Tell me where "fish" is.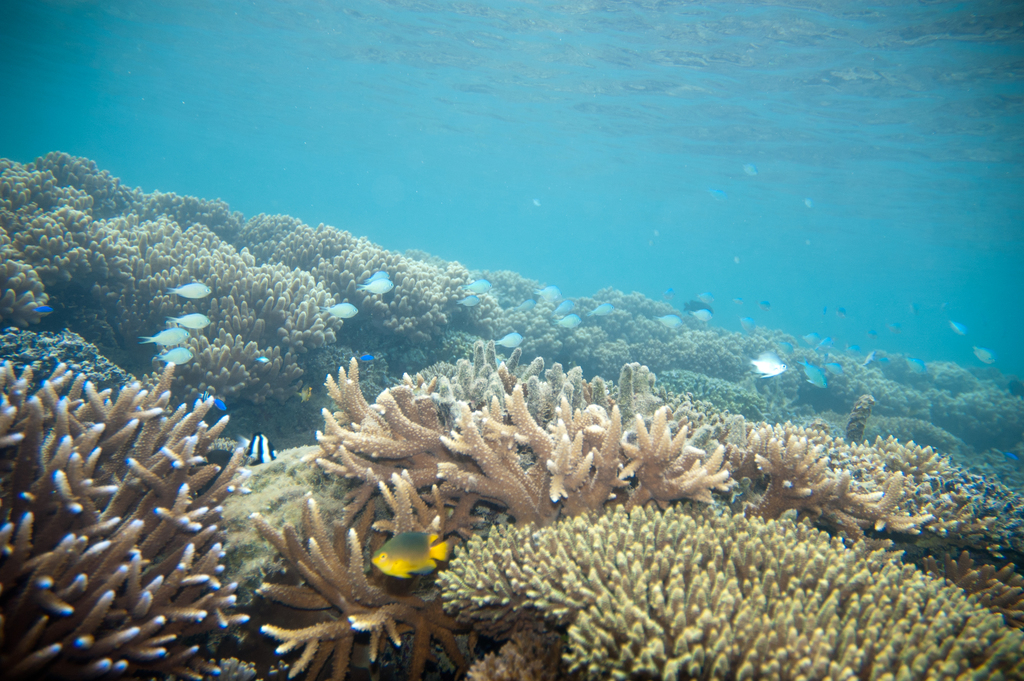
"fish" is at <box>34,303,56,315</box>.
